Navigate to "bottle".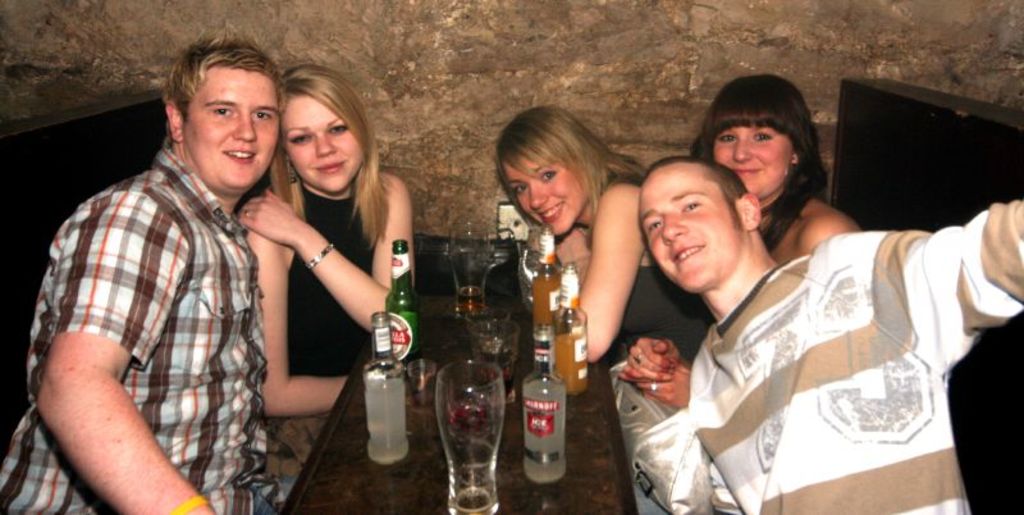
Navigation target: rect(364, 311, 412, 465).
